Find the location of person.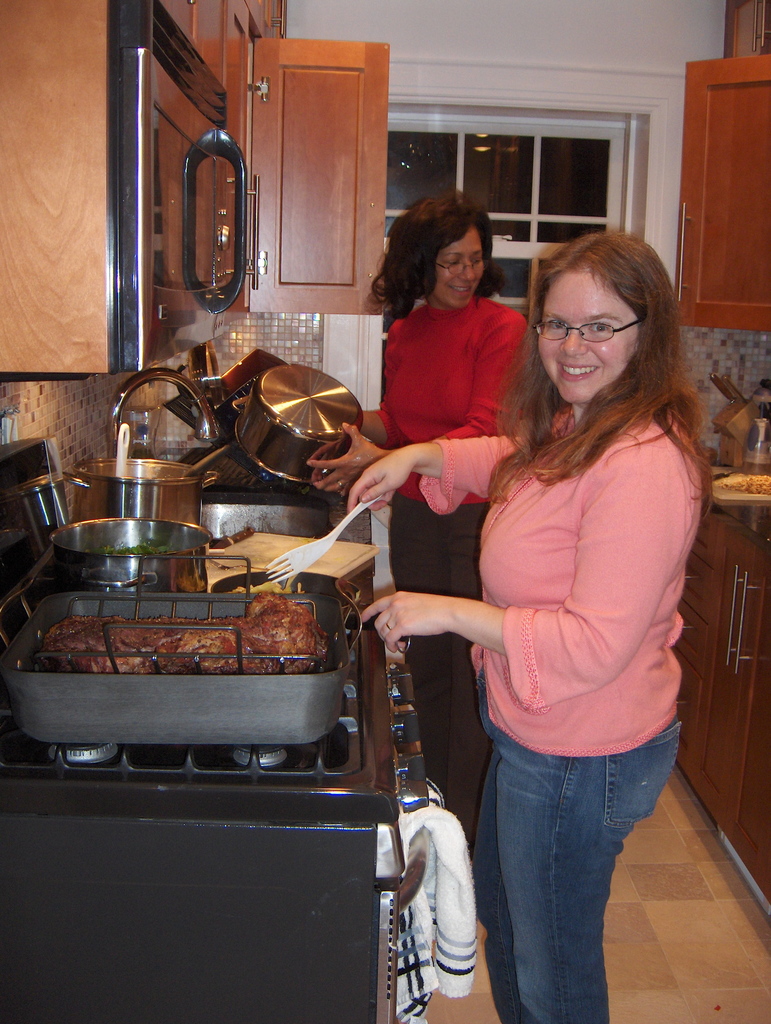
Location: locate(377, 178, 720, 1014).
